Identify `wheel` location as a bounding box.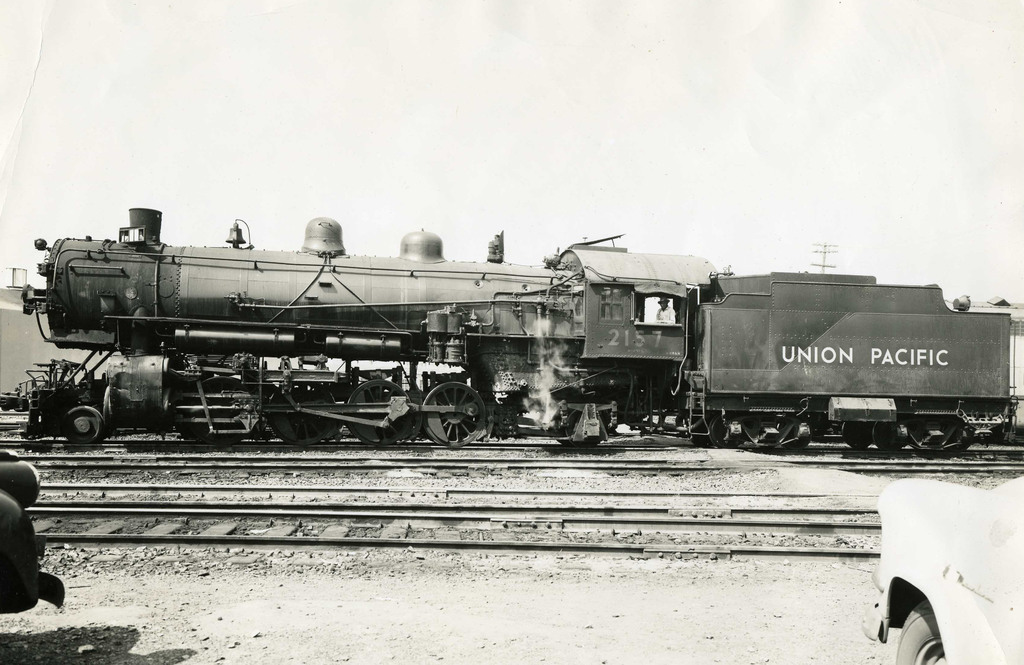
874,422,905,447.
